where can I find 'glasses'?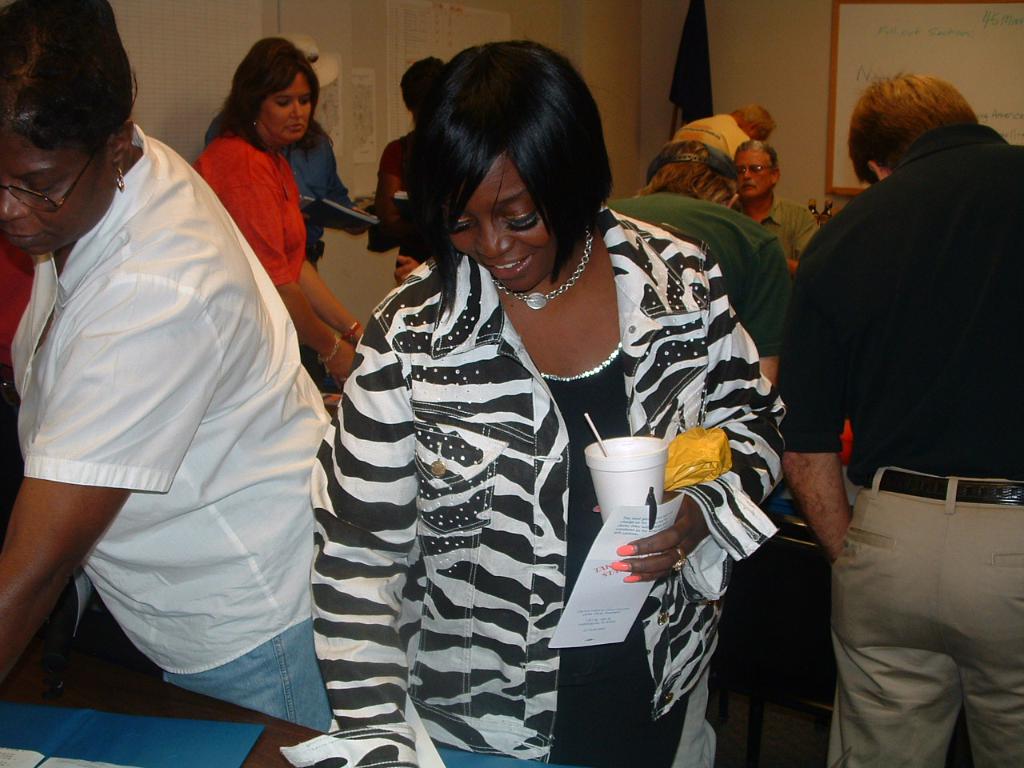
You can find it at BBox(0, 149, 98, 215).
